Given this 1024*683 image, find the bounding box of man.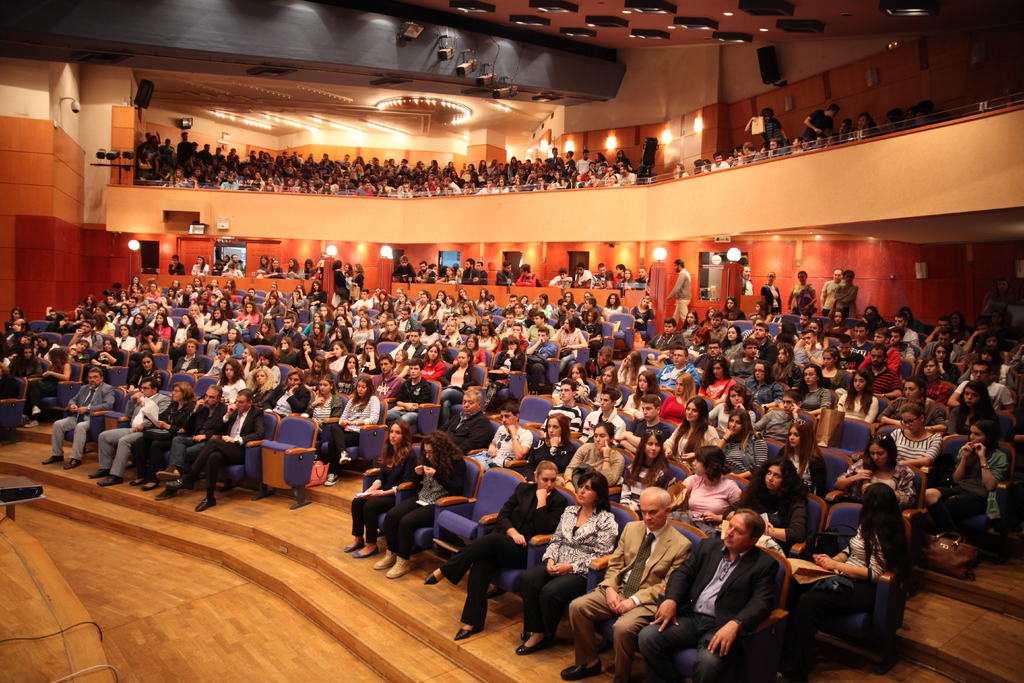
region(381, 361, 428, 445).
